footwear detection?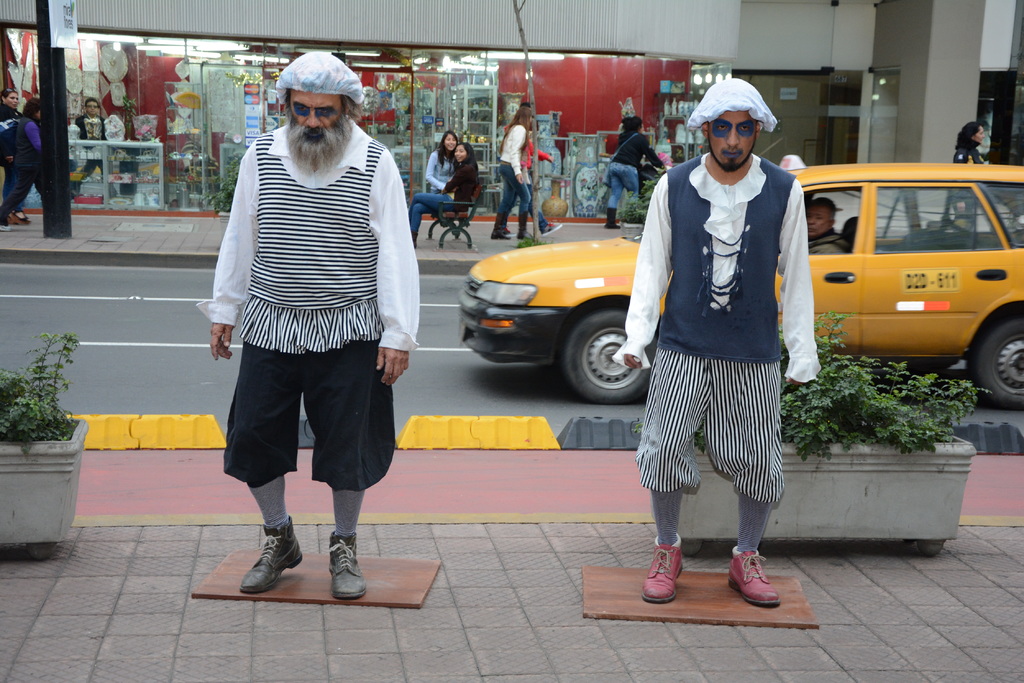
bbox=(230, 515, 305, 595)
